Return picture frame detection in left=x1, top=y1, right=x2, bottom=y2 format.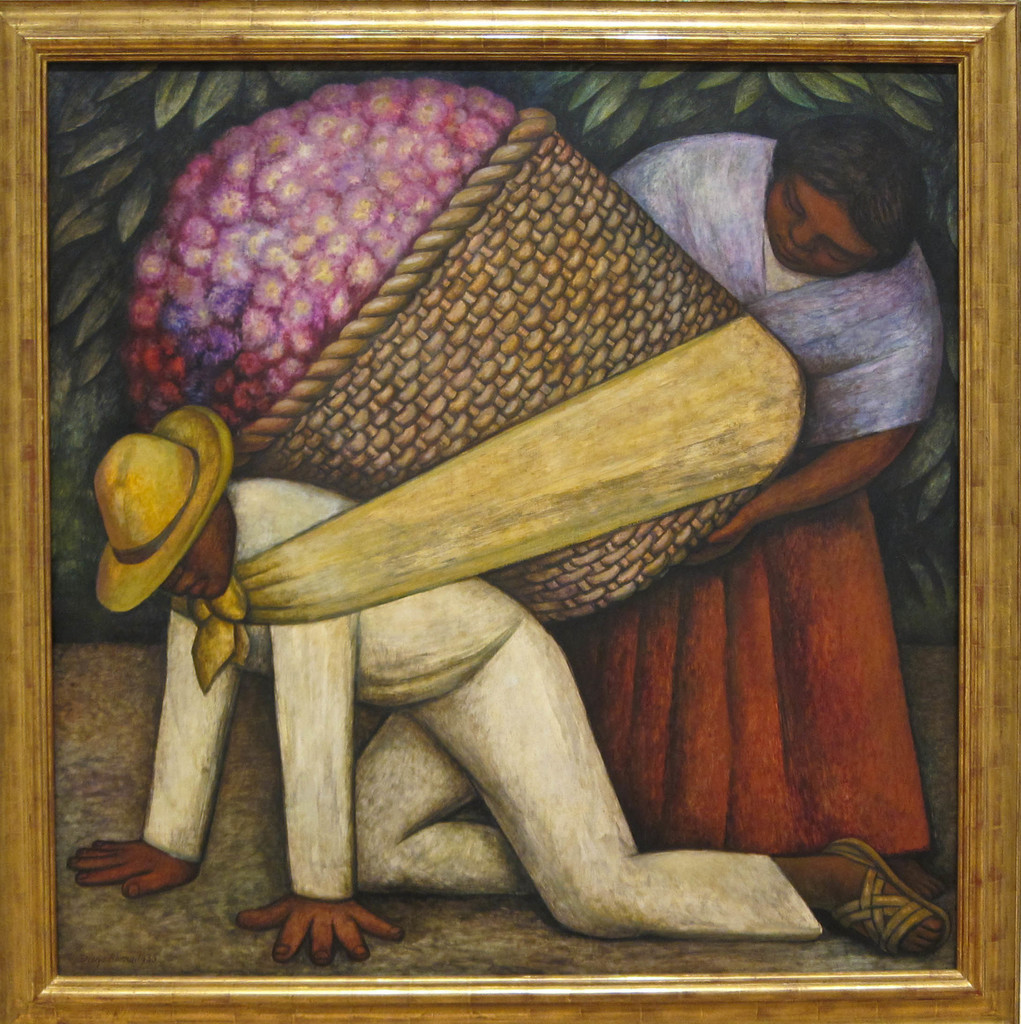
left=0, top=0, right=1020, bottom=1023.
